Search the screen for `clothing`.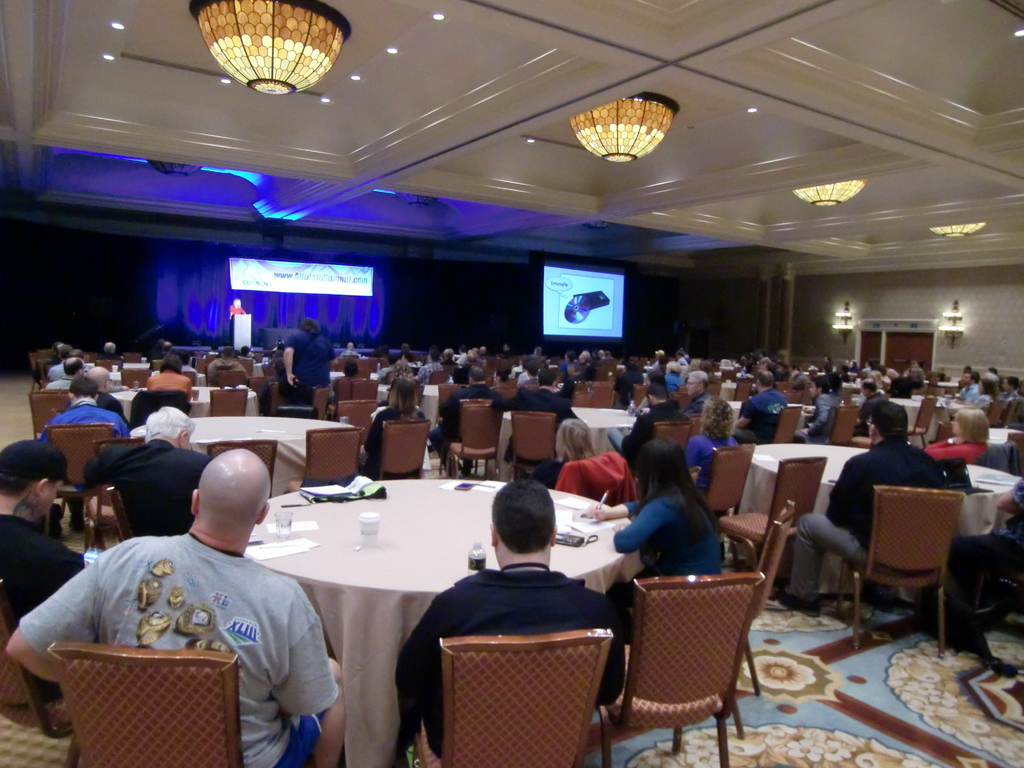
Found at BBox(1000, 387, 1018, 404).
